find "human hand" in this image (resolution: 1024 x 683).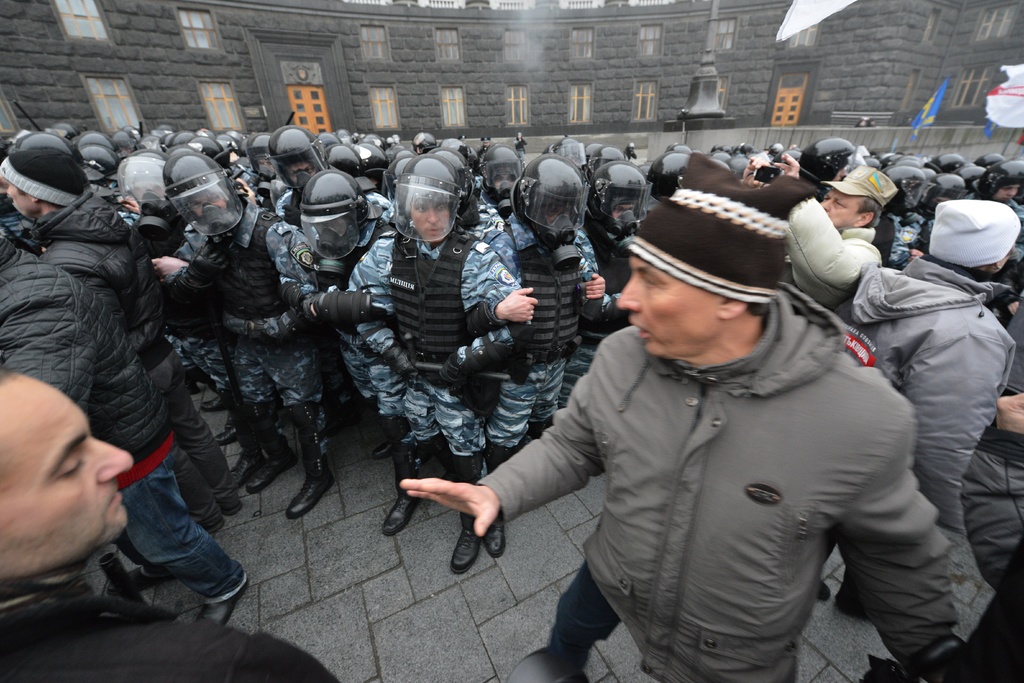
500, 286, 541, 325.
